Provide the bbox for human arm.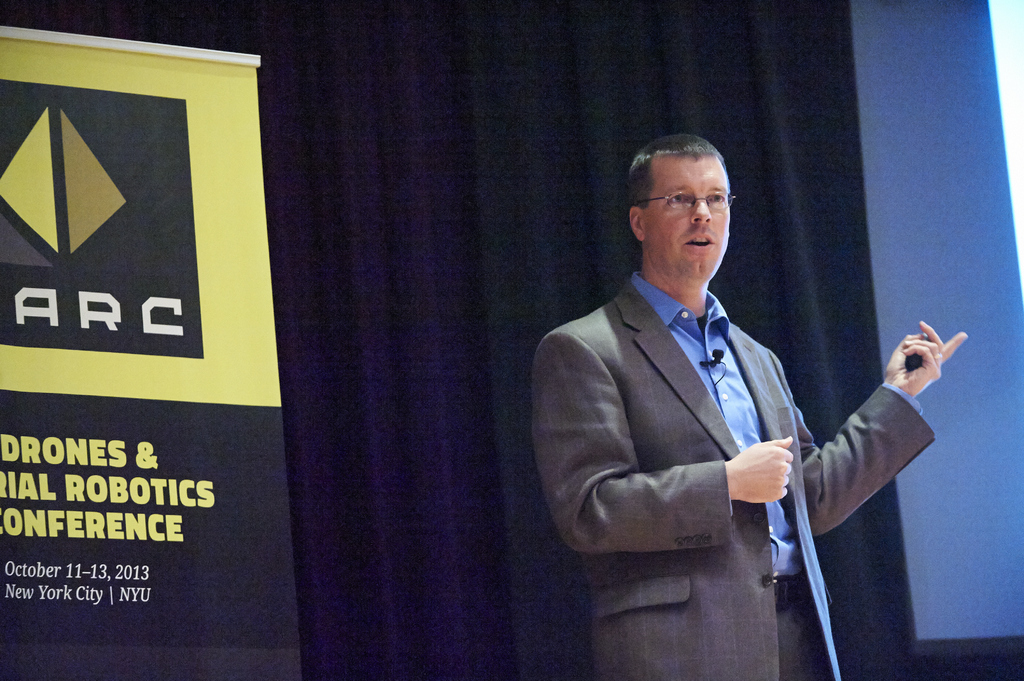
(532, 332, 797, 554).
